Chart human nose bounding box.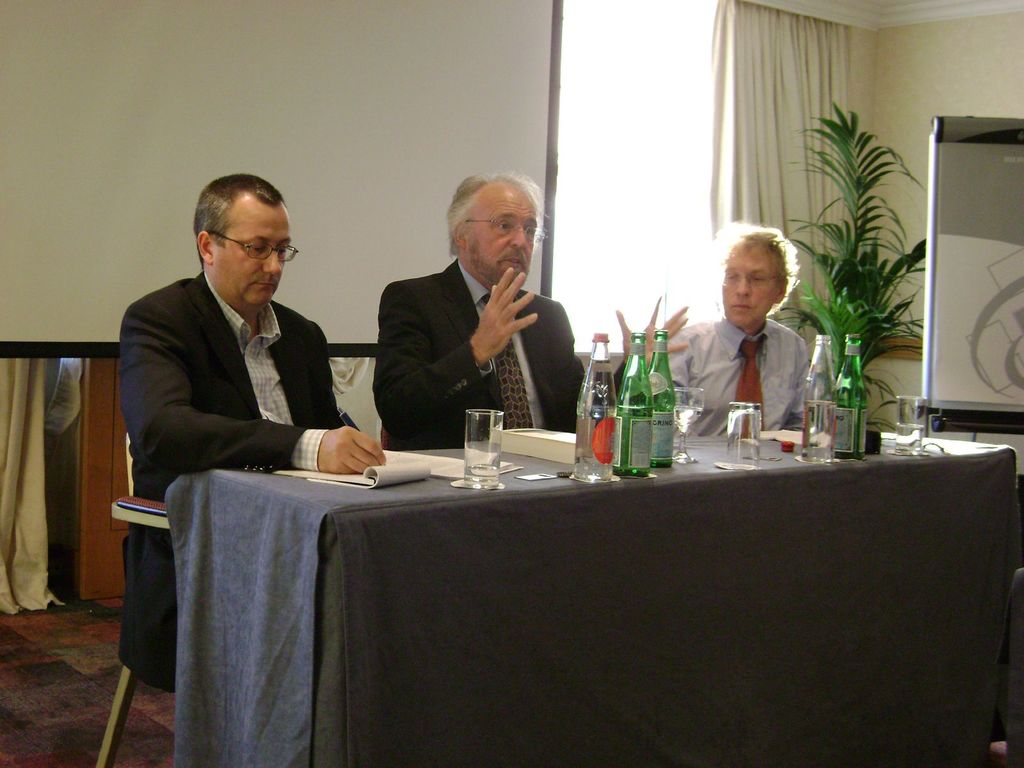
Charted: (left=263, top=241, right=287, bottom=278).
